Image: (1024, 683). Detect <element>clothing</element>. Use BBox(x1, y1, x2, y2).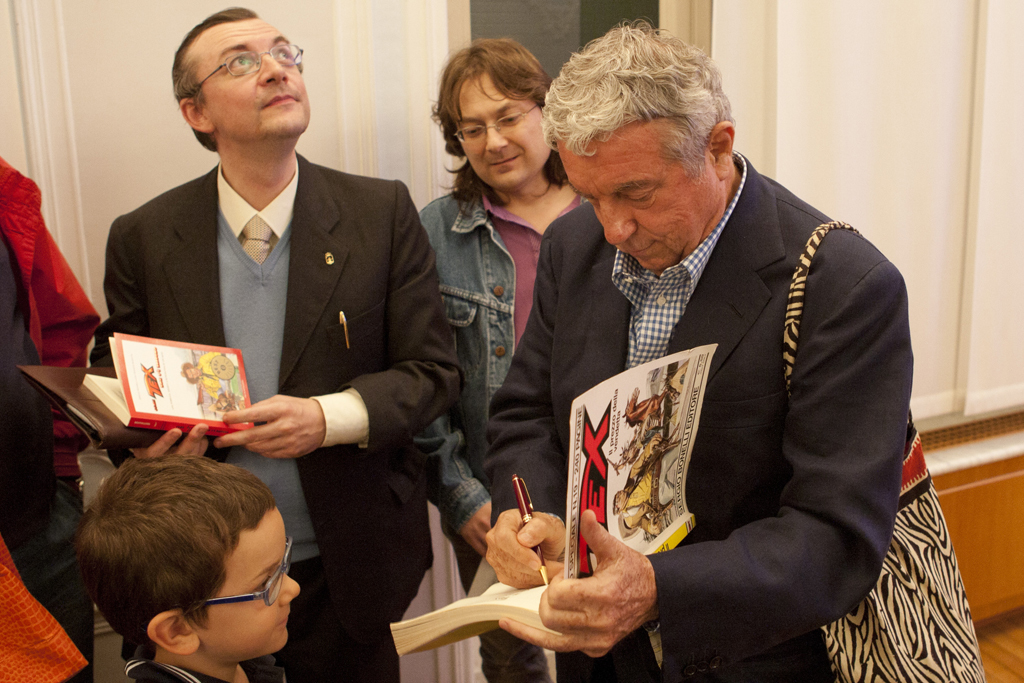
BBox(410, 166, 590, 682).
